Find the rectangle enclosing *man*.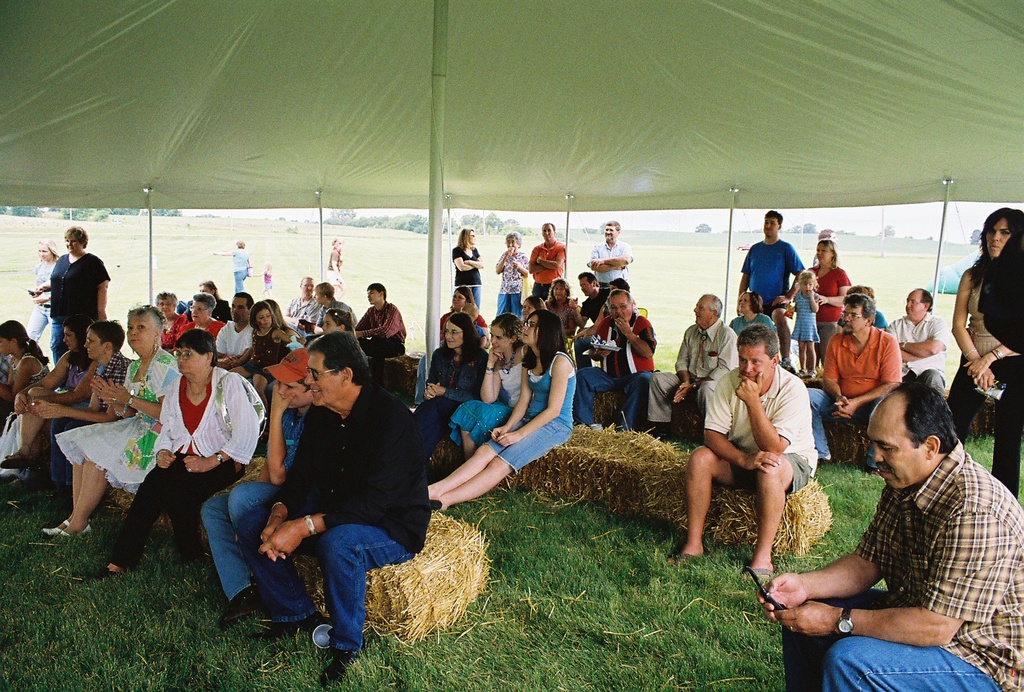
bbox=[687, 325, 835, 589].
